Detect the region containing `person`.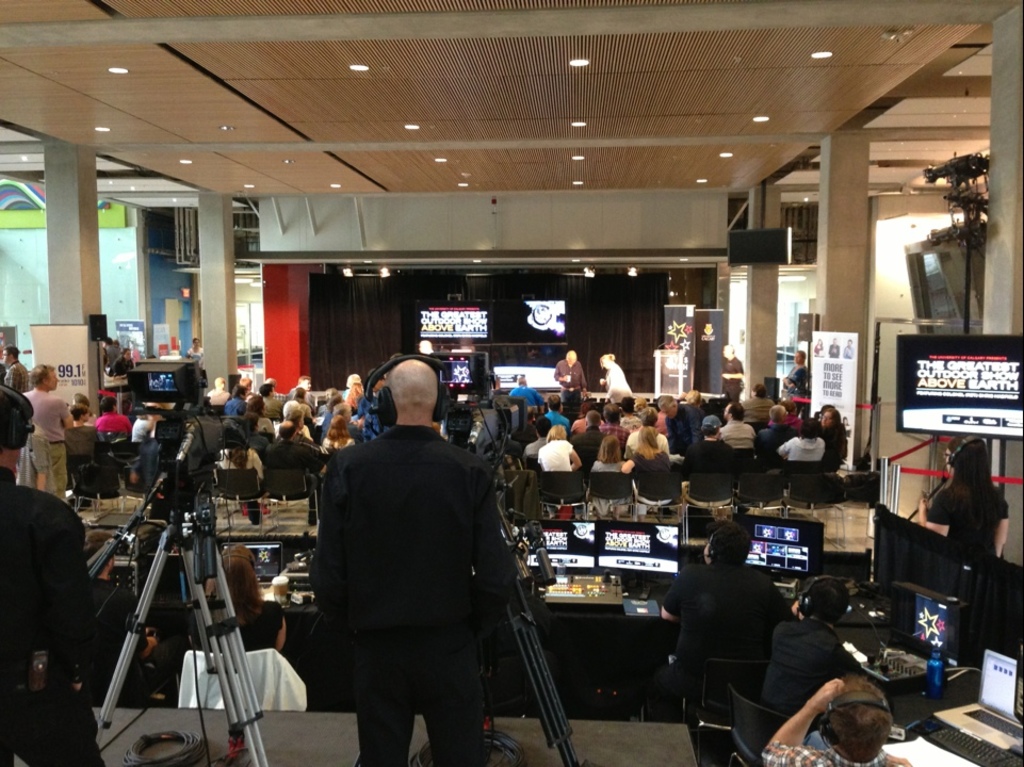
(292, 346, 523, 762).
